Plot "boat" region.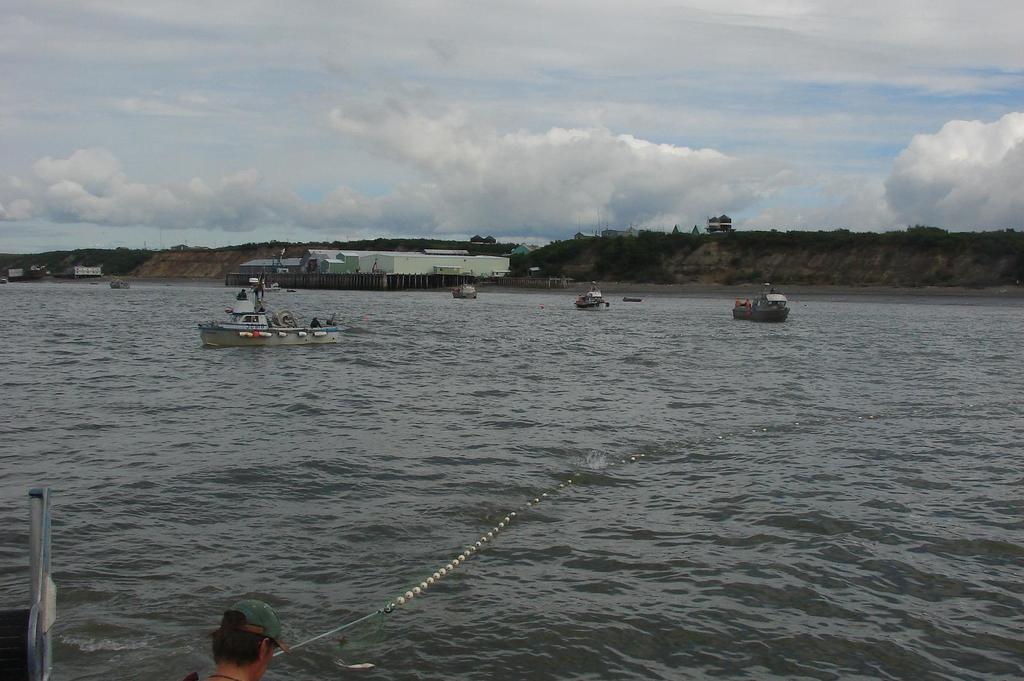
Plotted at bbox(733, 273, 794, 323).
